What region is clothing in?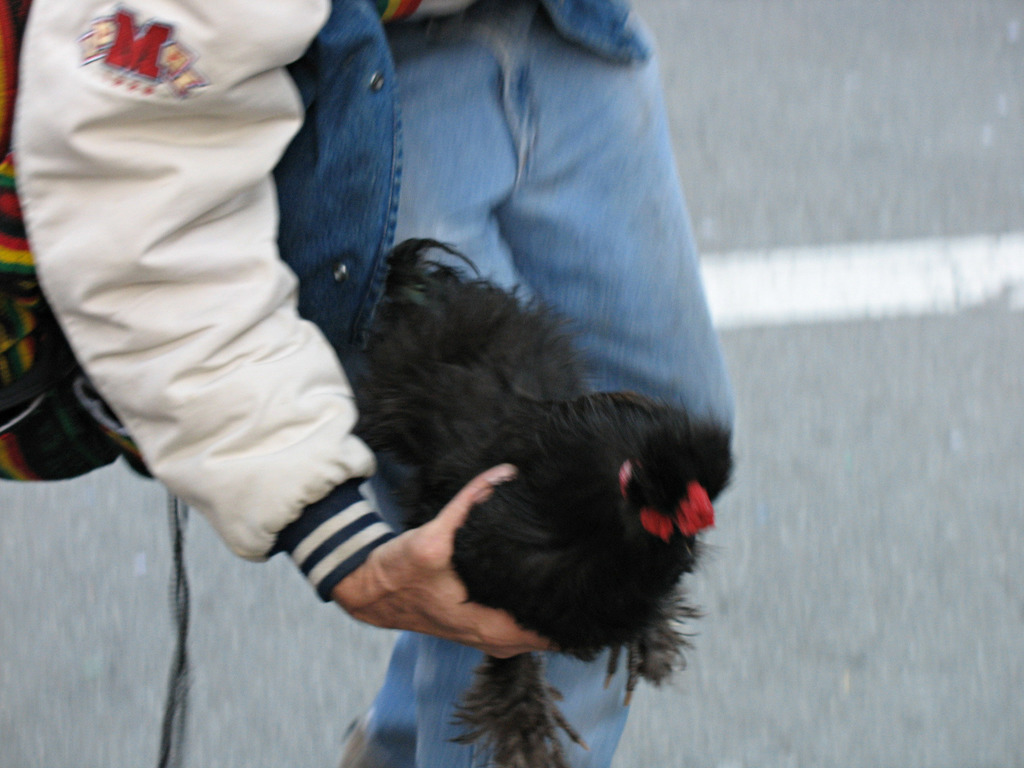
crop(97, 0, 732, 706).
